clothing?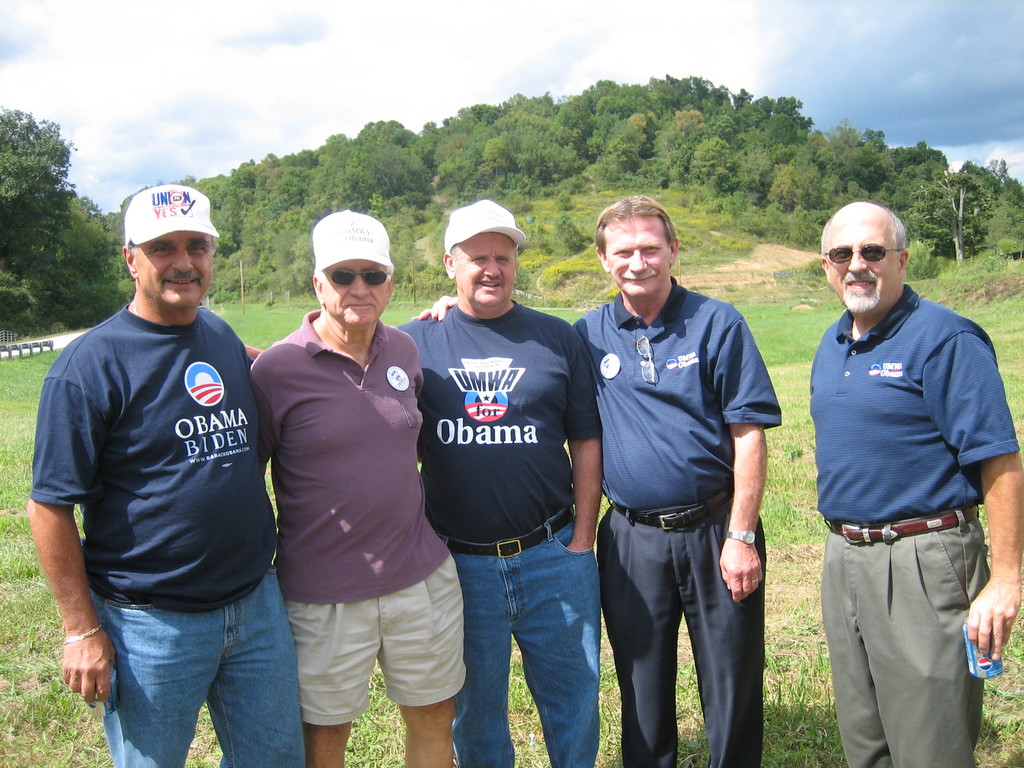
Rect(798, 236, 1000, 740)
